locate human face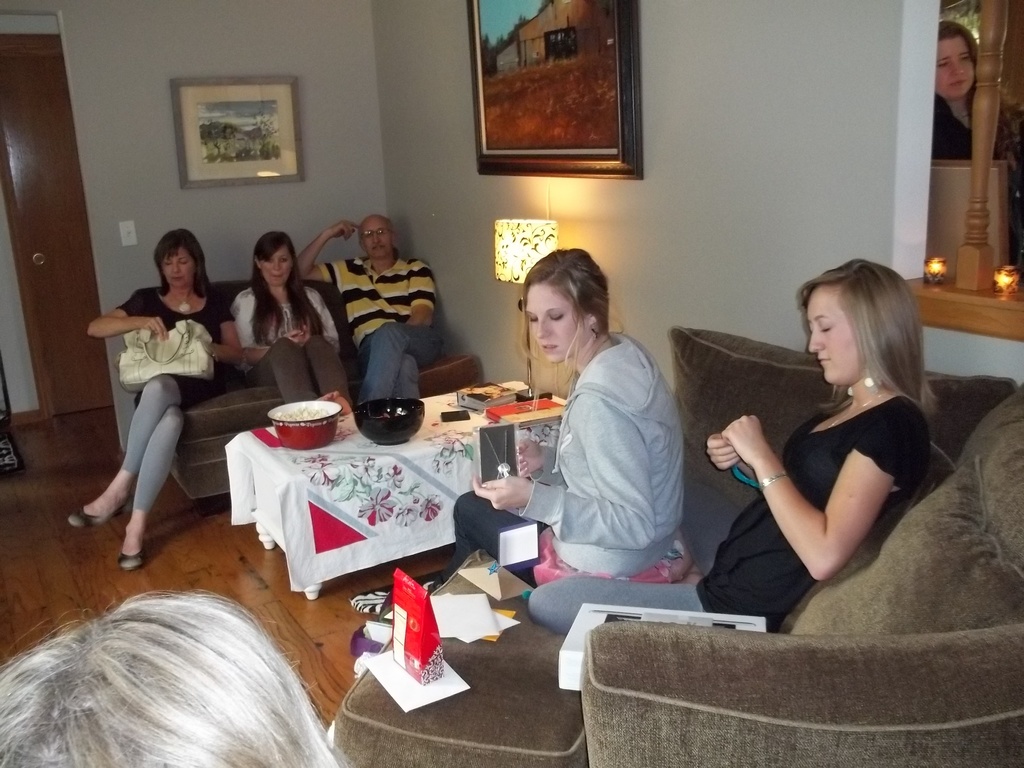
805 282 866 387
